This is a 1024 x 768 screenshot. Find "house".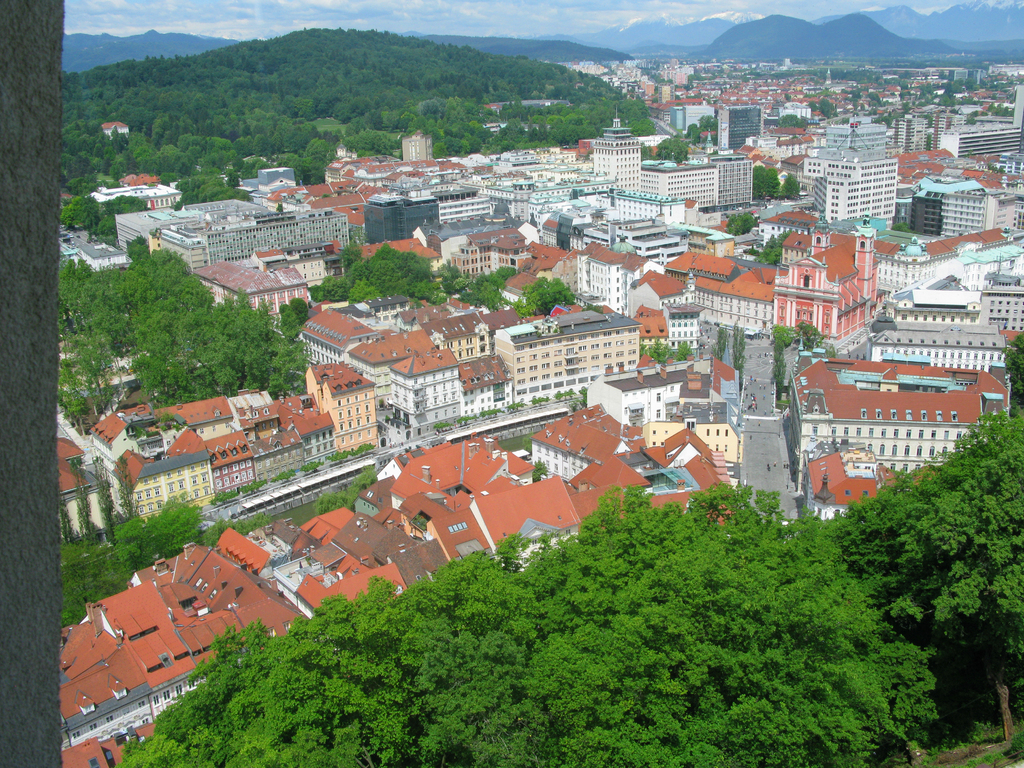
Bounding box: x1=156, y1=399, x2=244, y2=430.
